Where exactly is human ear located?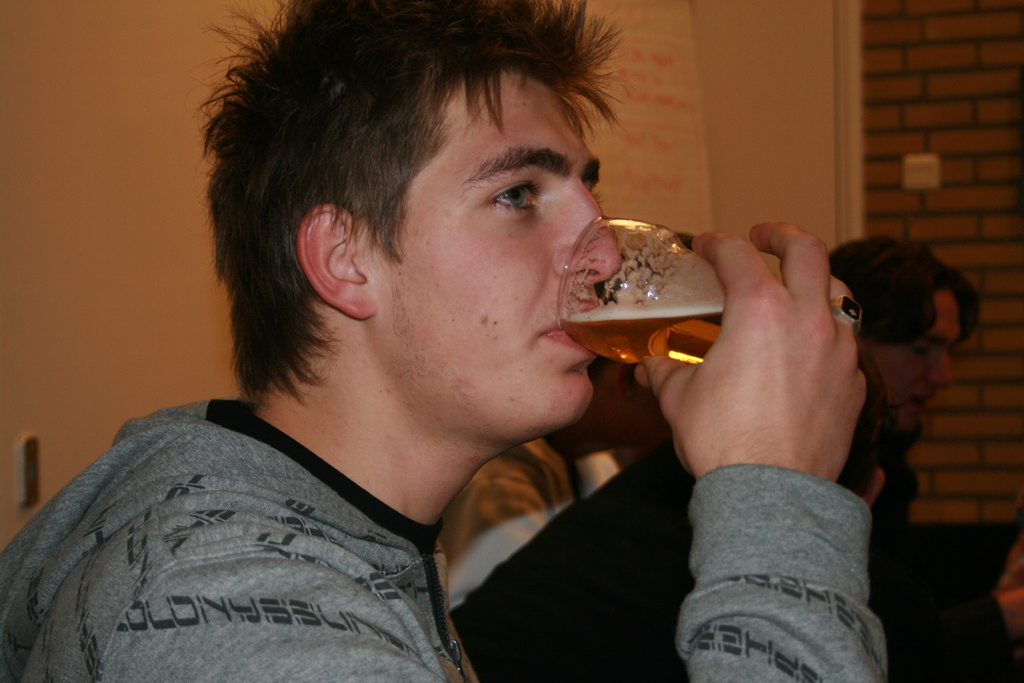
Its bounding box is box=[294, 203, 380, 316].
